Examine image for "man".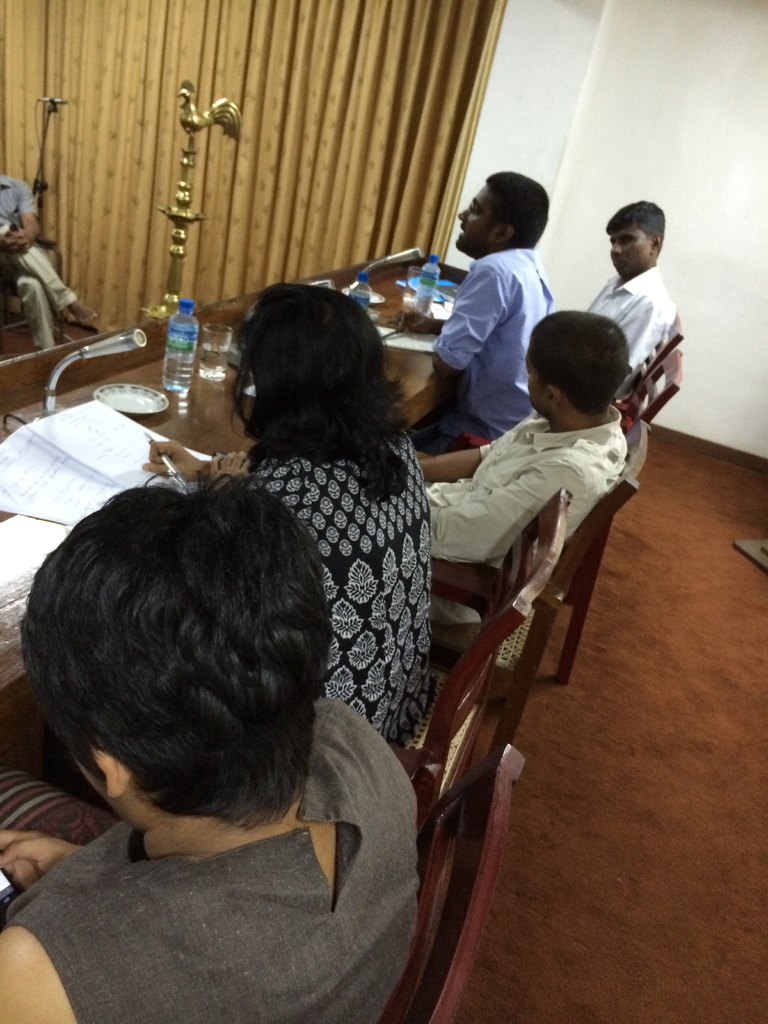
Examination result: select_region(573, 198, 681, 402).
